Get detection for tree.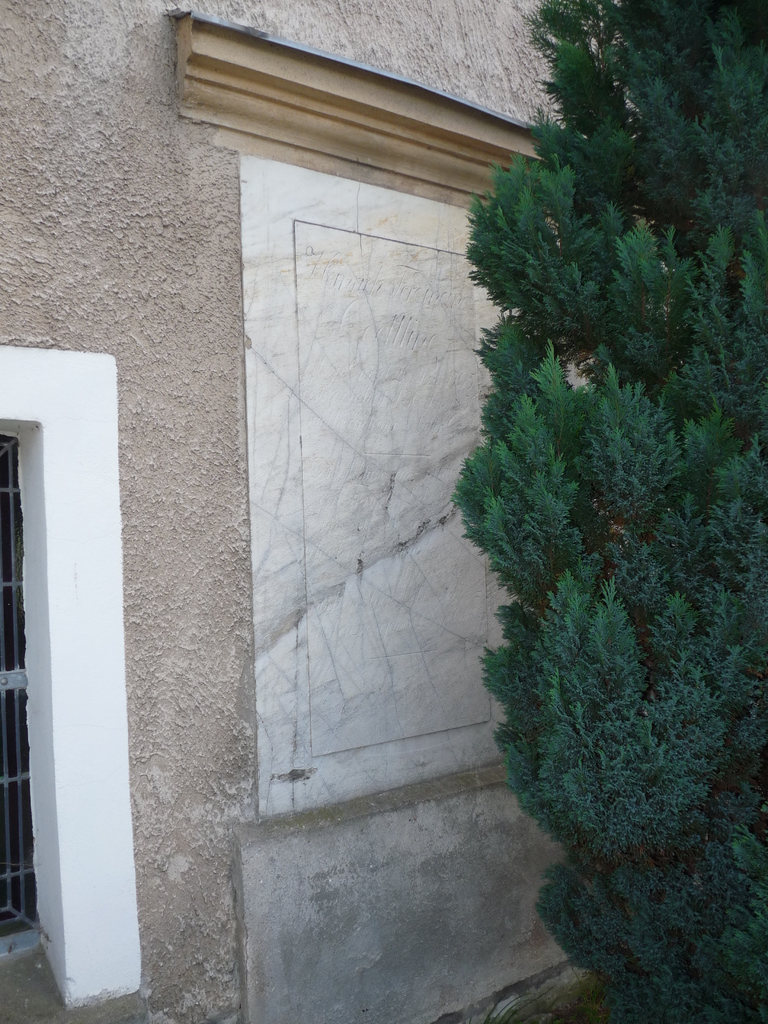
Detection: locate(448, 0, 767, 1023).
